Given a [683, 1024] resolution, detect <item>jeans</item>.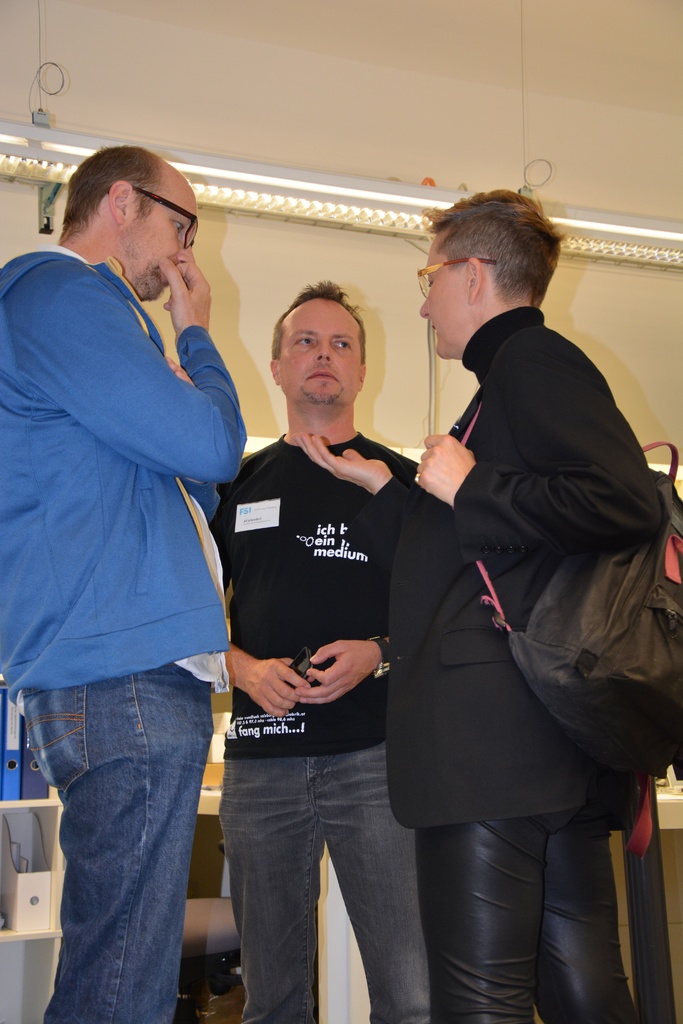
[left=21, top=685, right=210, bottom=1023].
